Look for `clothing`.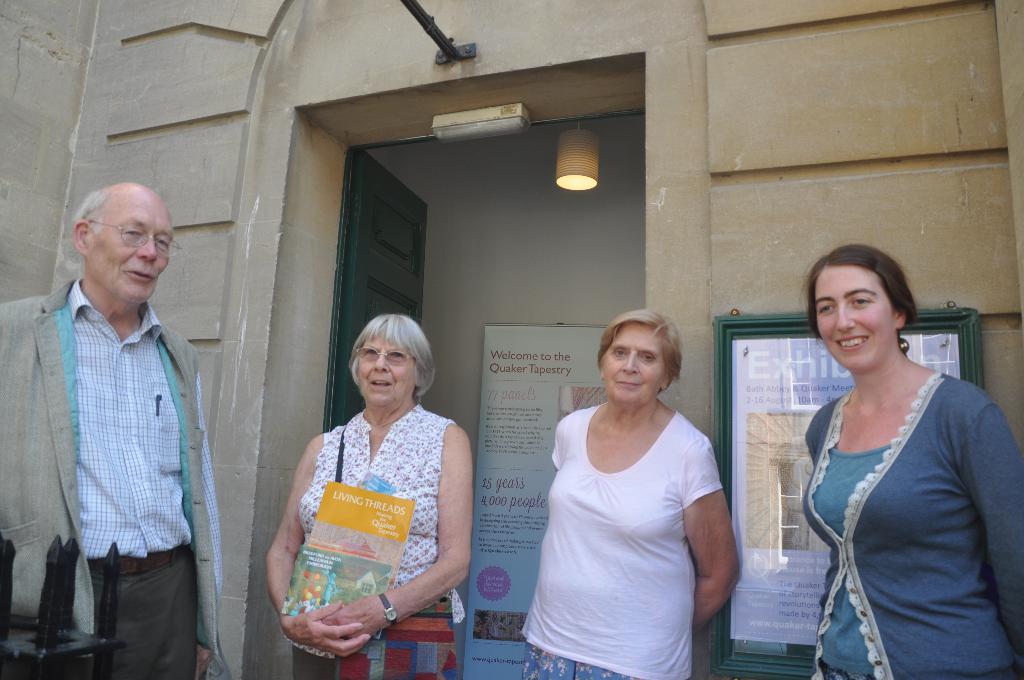
Found: locate(4, 280, 228, 679).
